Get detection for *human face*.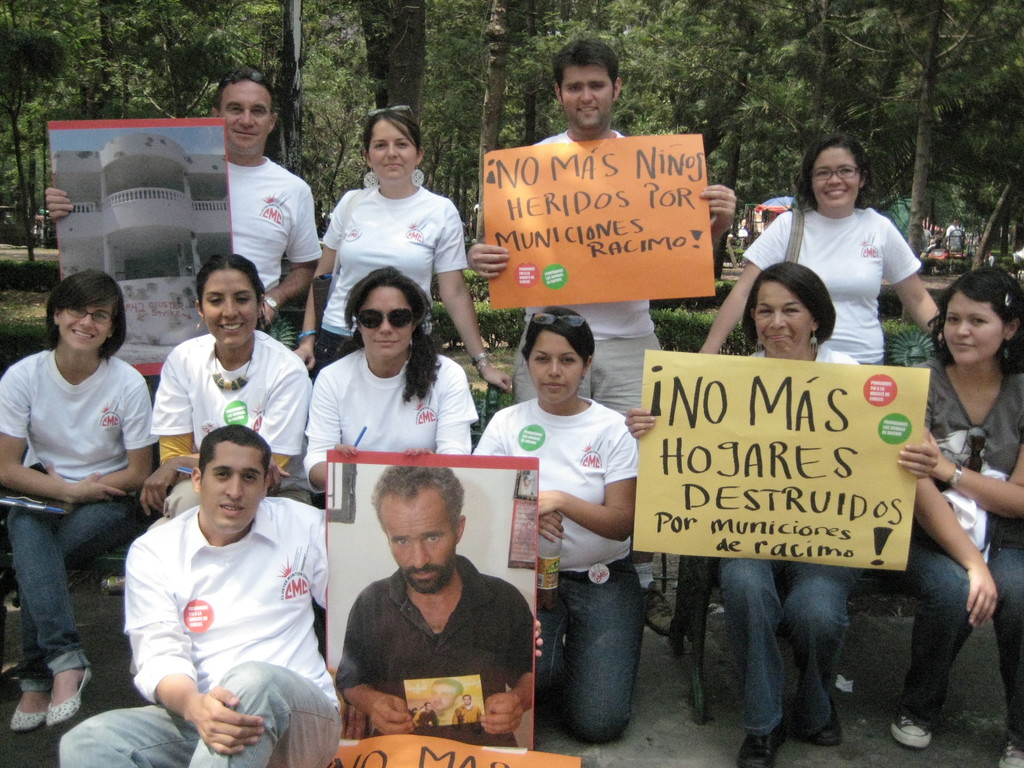
Detection: [560, 70, 610, 122].
